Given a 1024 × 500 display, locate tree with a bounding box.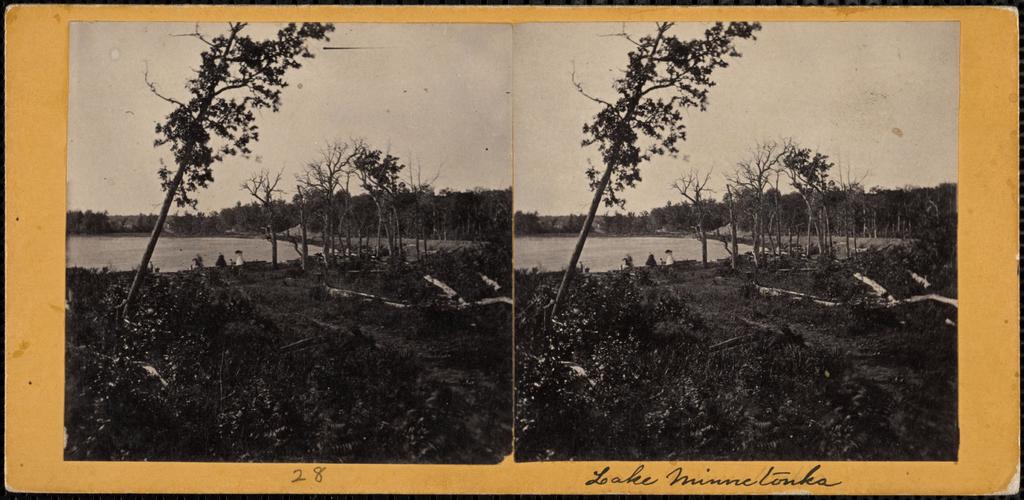
Located: 293/140/366/272.
